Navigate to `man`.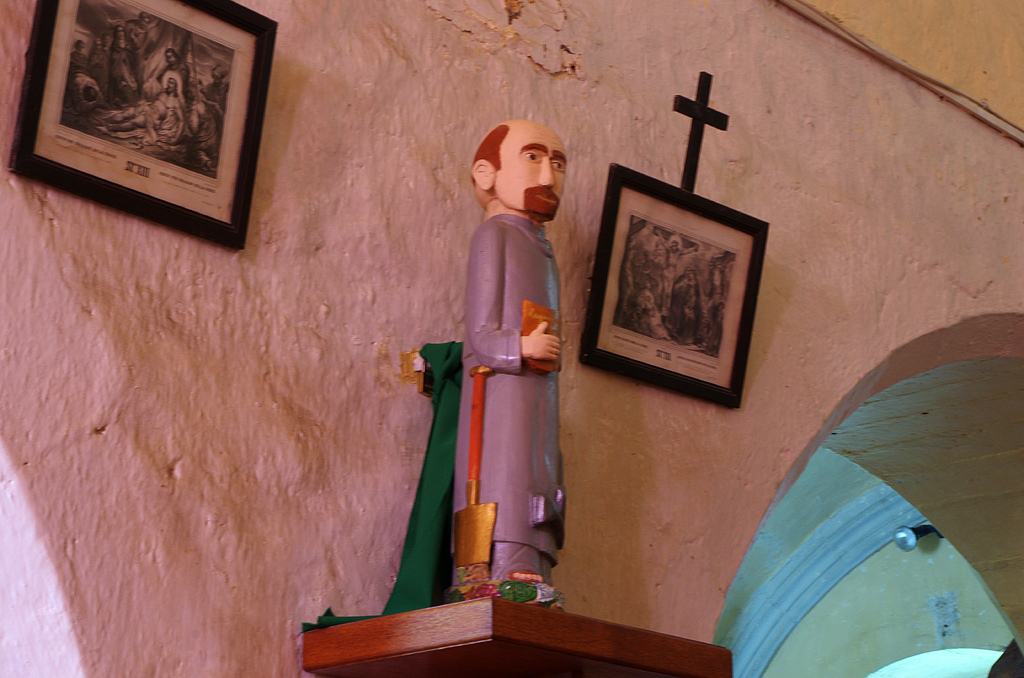
Navigation target: crop(458, 118, 570, 601).
